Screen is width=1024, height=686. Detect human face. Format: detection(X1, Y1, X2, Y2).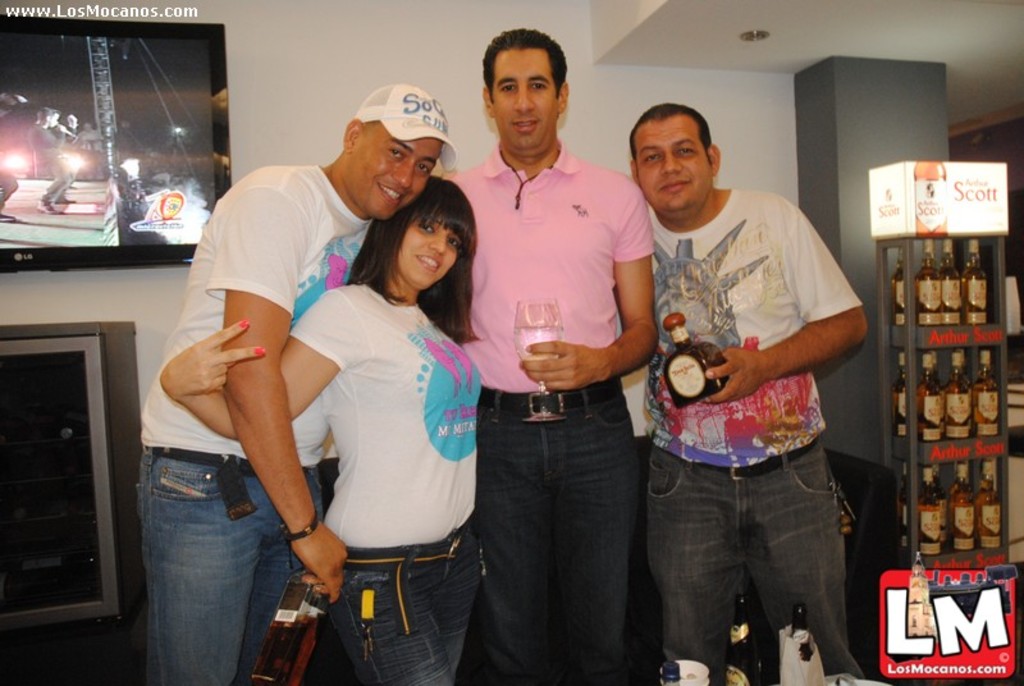
detection(401, 209, 463, 294).
